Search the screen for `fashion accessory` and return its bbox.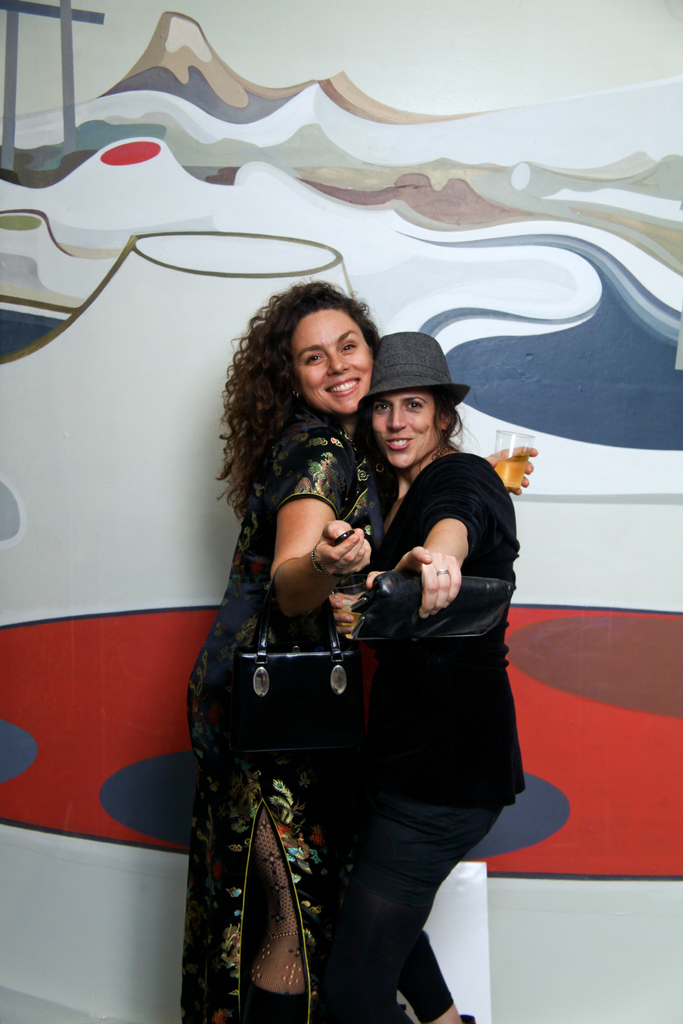
Found: [355, 330, 471, 412].
